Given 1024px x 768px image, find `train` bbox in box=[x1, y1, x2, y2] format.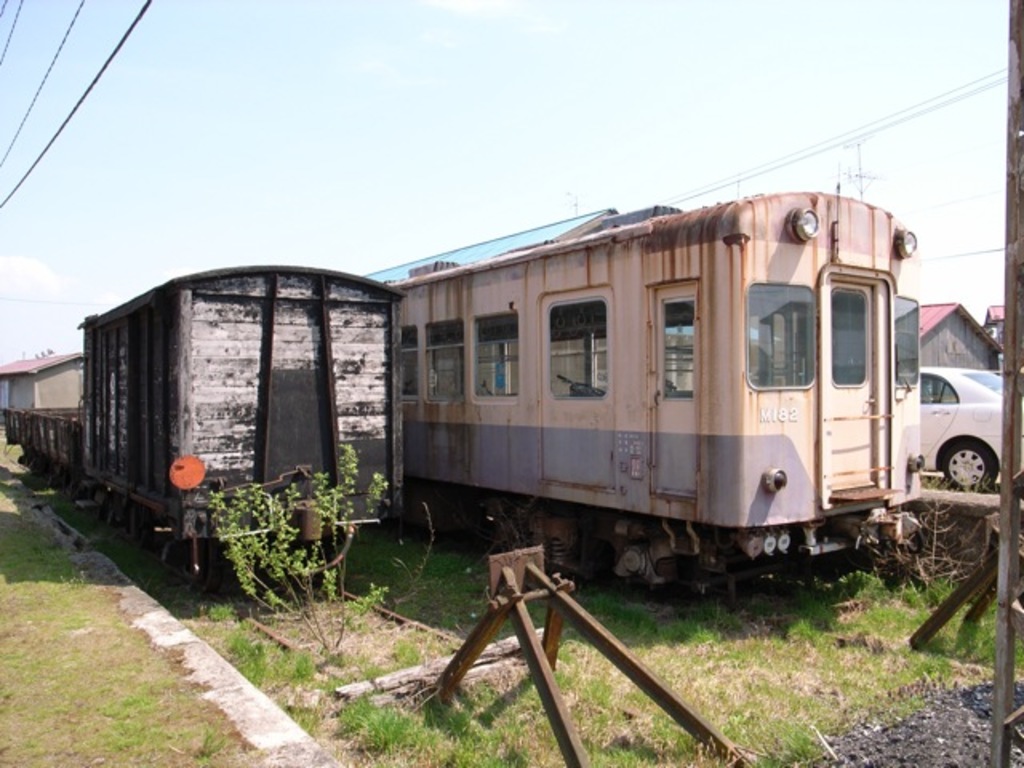
box=[0, 256, 408, 576].
